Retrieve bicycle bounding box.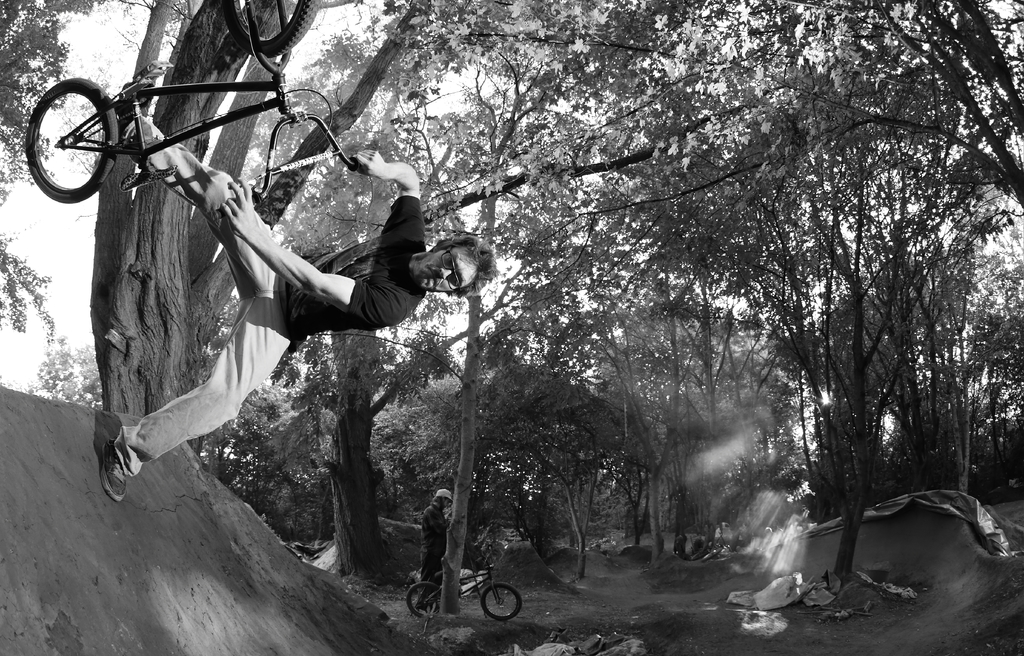
Bounding box: bbox=[23, 0, 363, 204].
